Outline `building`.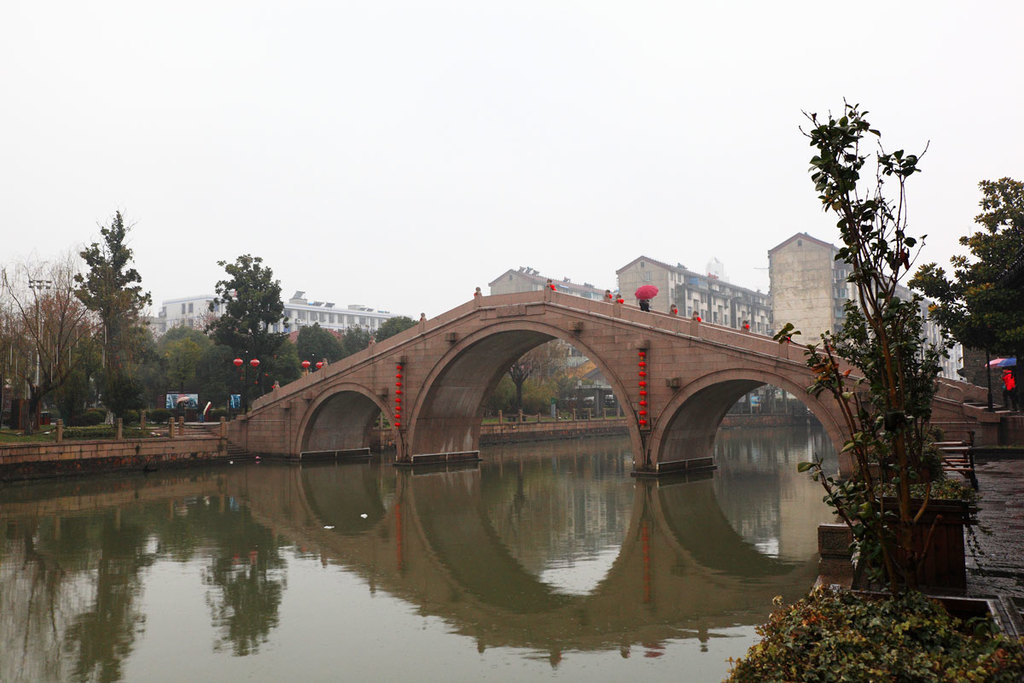
Outline: [x1=154, y1=289, x2=393, y2=336].
